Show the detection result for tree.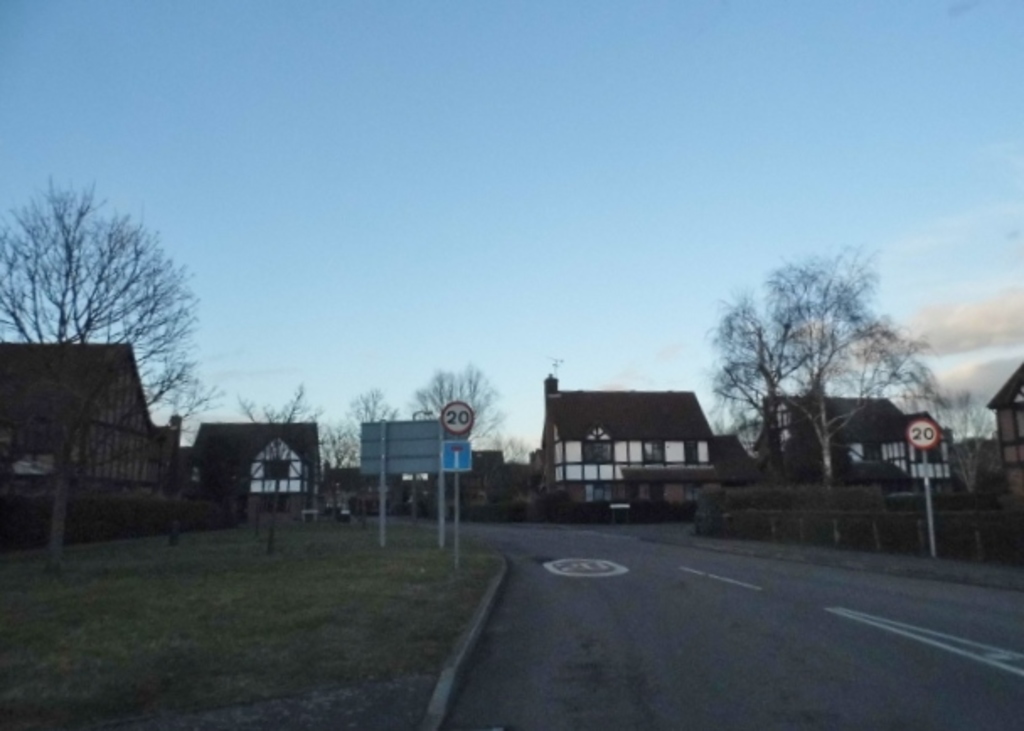
[x1=231, y1=381, x2=328, y2=561].
